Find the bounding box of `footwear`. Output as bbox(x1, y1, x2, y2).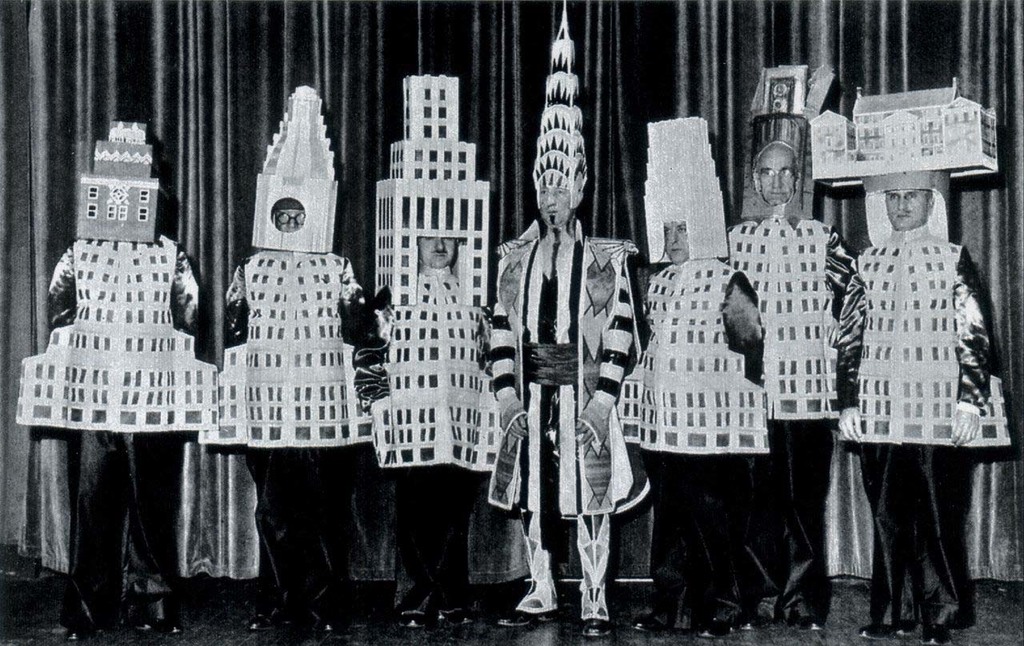
bbox(439, 600, 474, 628).
